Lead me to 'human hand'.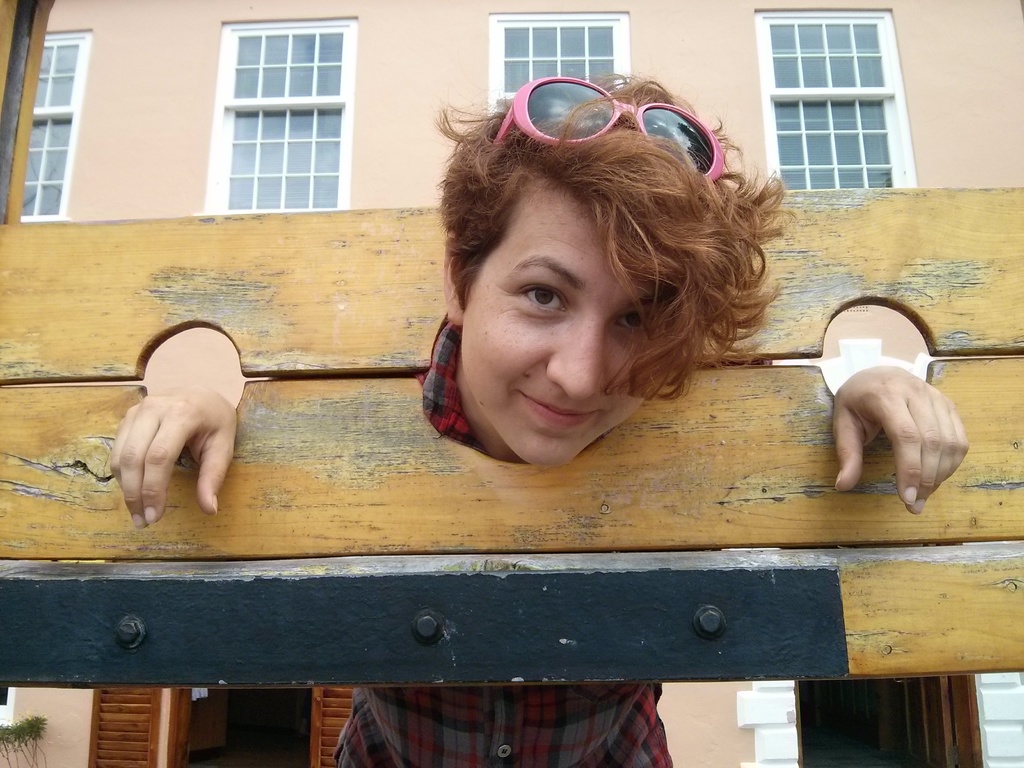
Lead to box=[107, 336, 243, 543].
